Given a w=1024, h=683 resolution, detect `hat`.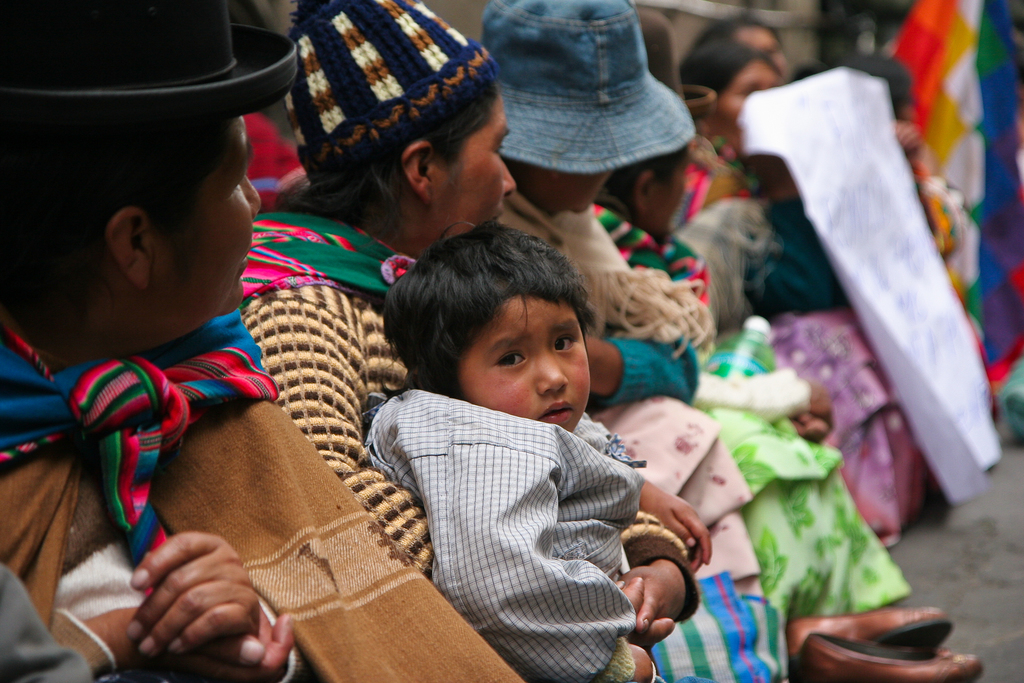
detection(482, 0, 700, 174).
